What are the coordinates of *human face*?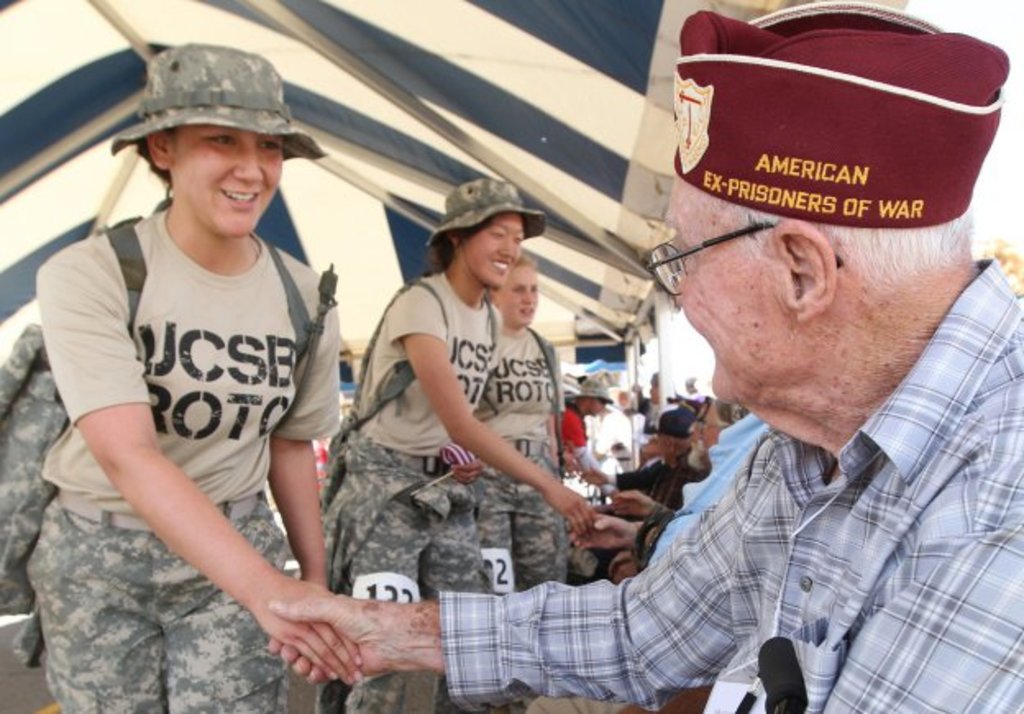
<region>689, 402, 727, 471</region>.
